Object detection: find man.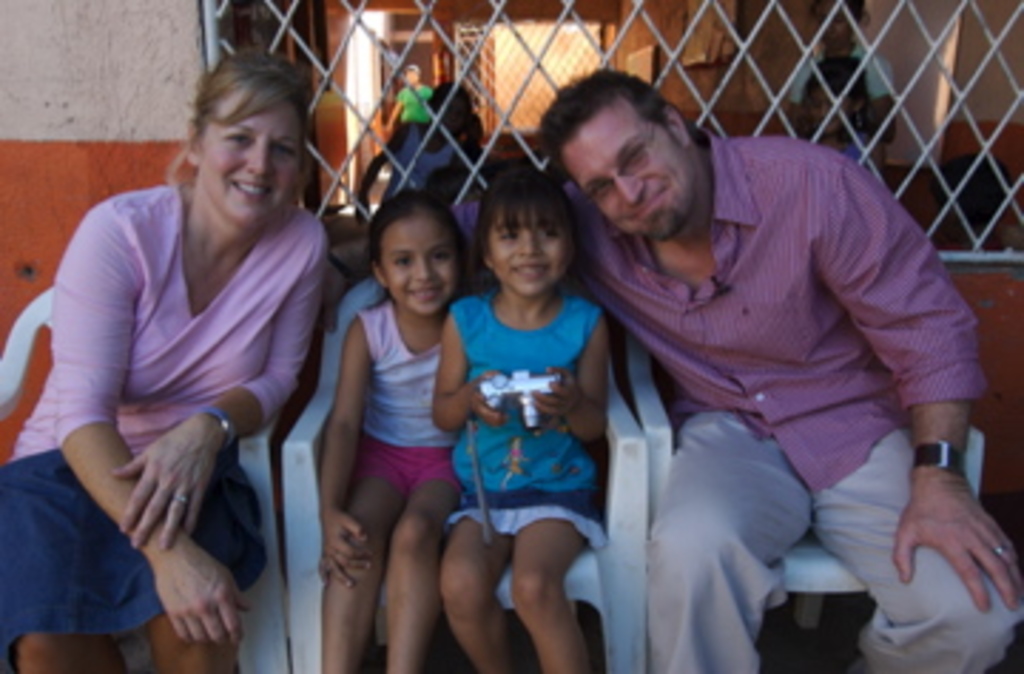
(left=526, top=65, right=981, bottom=660).
